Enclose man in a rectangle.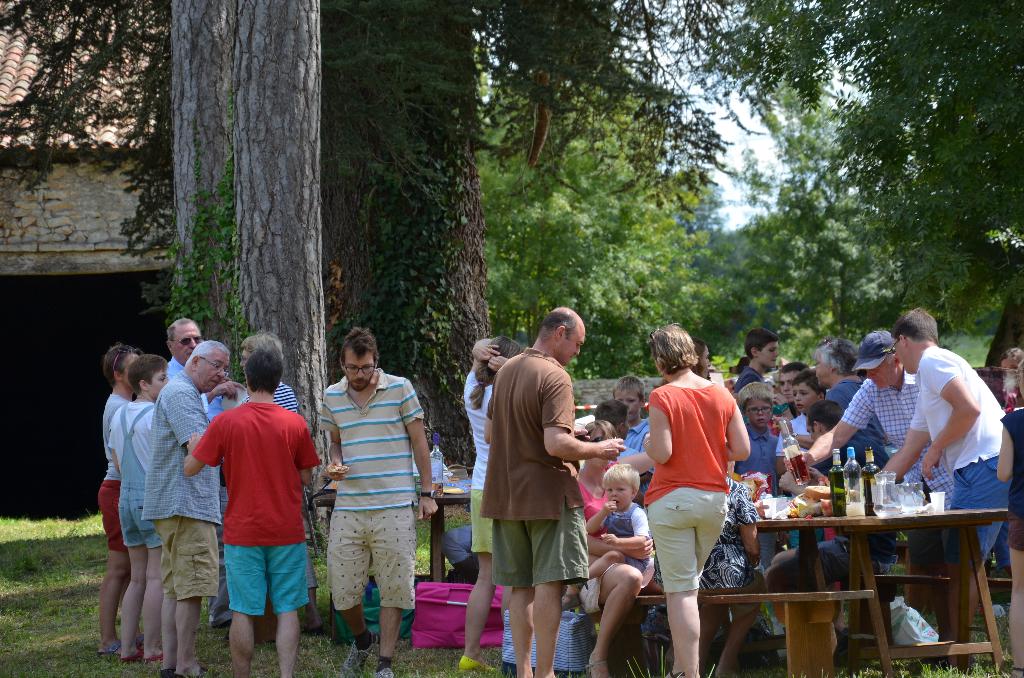
rect(135, 333, 235, 677).
